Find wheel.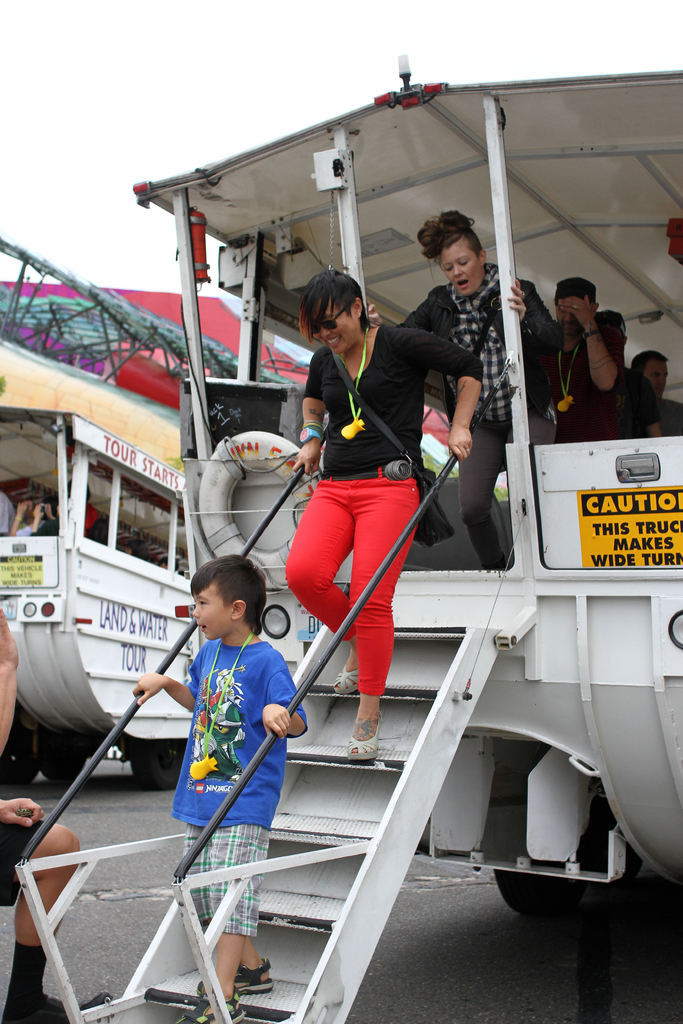
region(493, 870, 582, 922).
